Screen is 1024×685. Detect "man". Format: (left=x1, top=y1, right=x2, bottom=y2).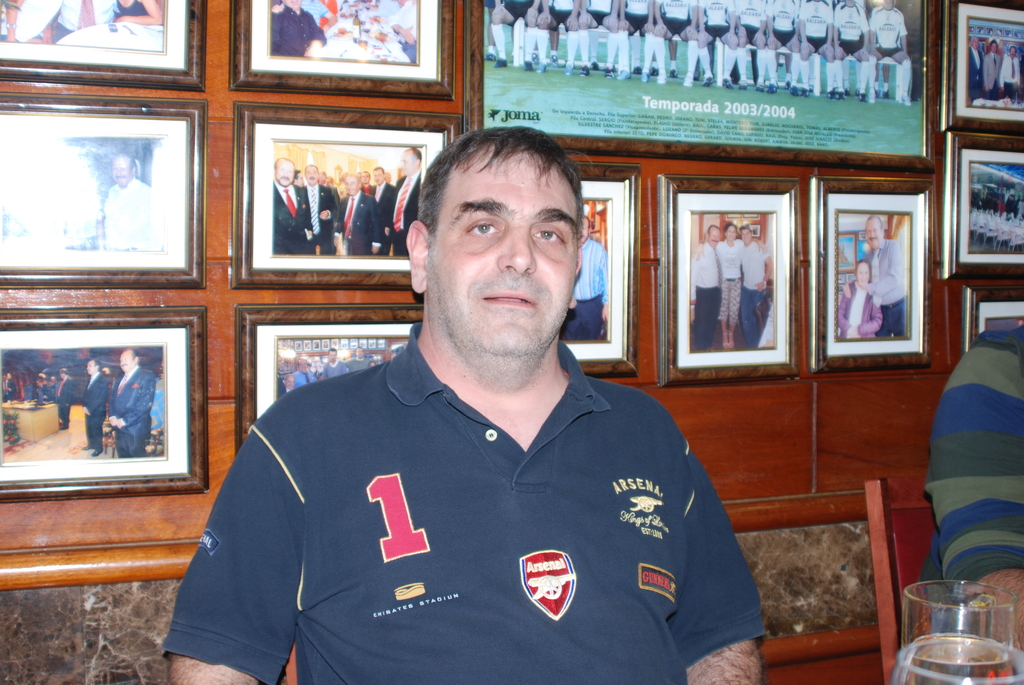
(left=105, top=153, right=155, bottom=255).
